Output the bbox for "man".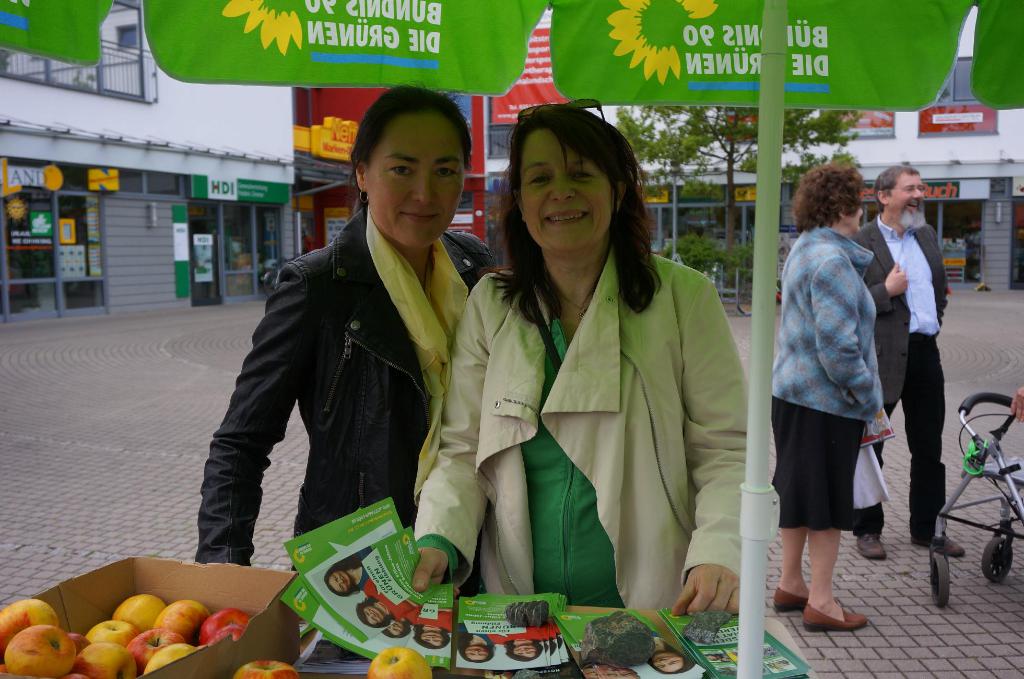
[868, 154, 972, 586].
